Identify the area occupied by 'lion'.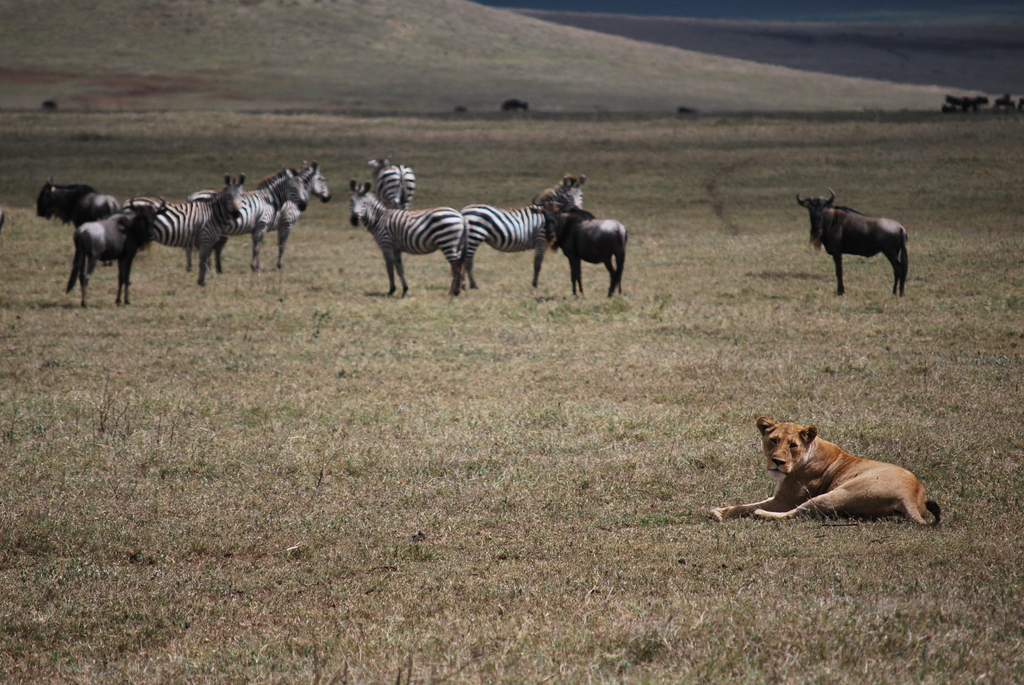
Area: (left=713, top=416, right=942, bottom=528).
